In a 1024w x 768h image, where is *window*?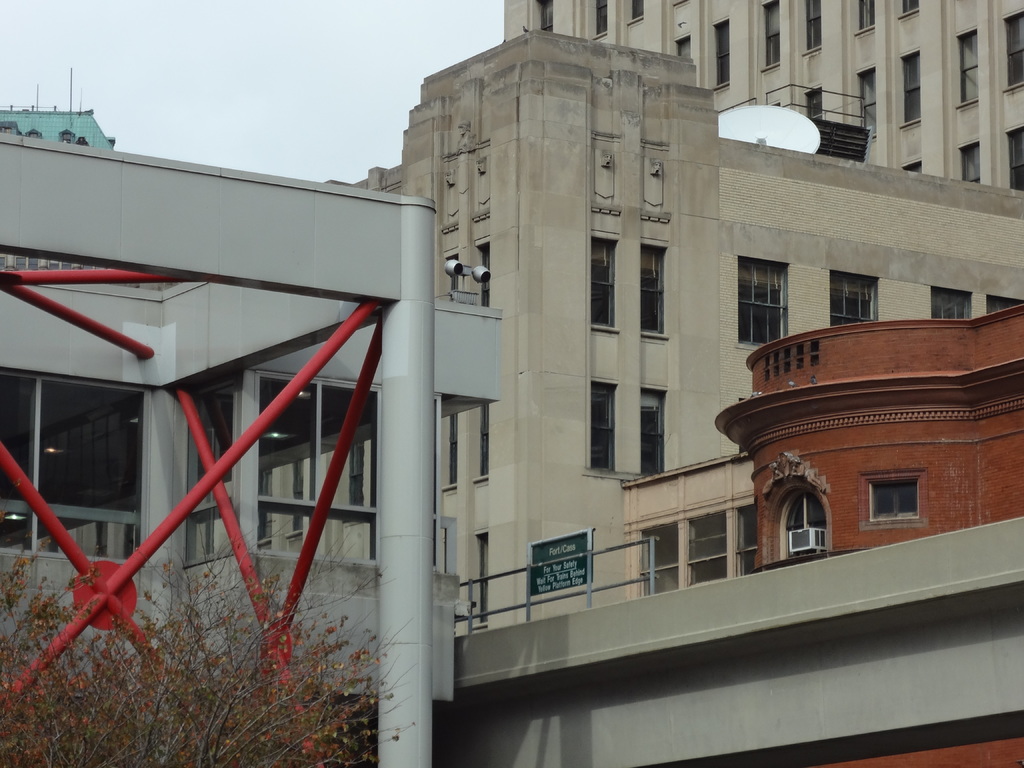
box=[858, 1, 872, 26].
